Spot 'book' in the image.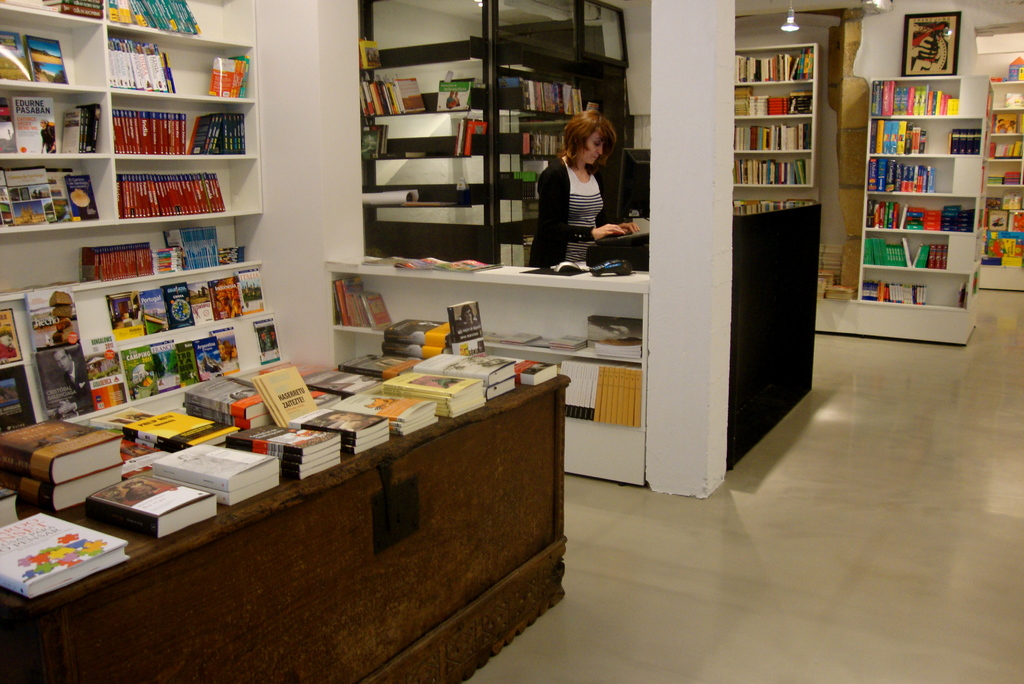
'book' found at (left=150, top=337, right=182, bottom=393).
